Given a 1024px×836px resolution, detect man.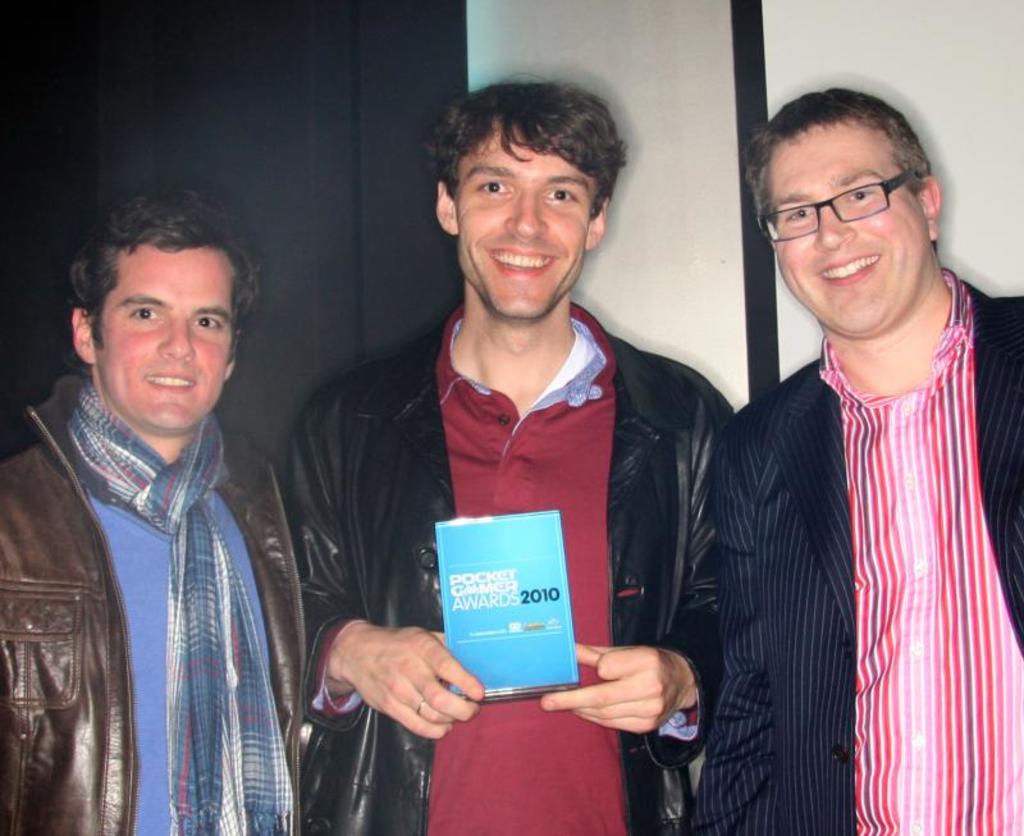
BBox(677, 73, 1023, 835).
